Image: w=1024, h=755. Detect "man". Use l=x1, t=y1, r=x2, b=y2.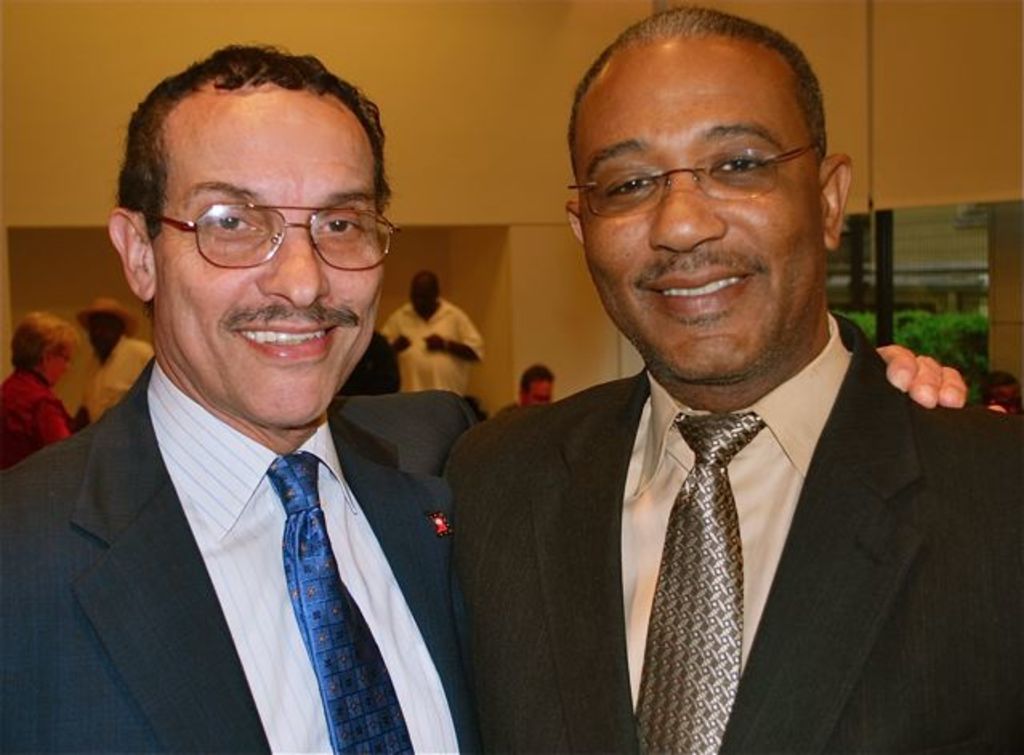
l=979, t=372, r=1022, b=414.
